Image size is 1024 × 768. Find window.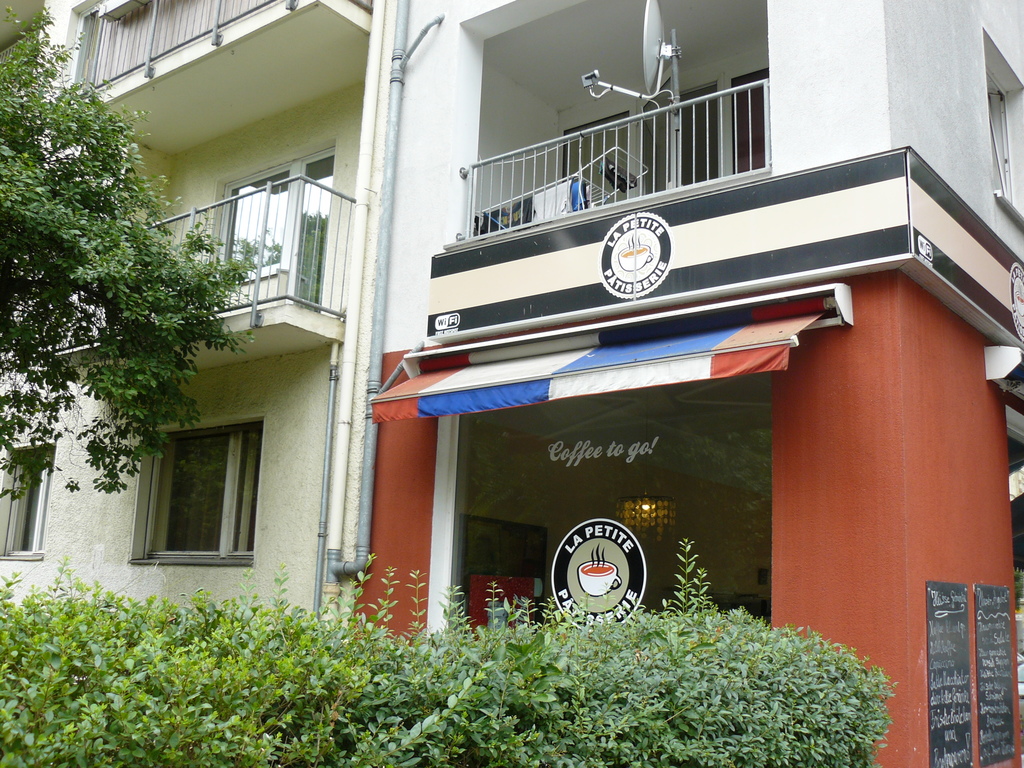
[x1=132, y1=394, x2=269, y2=572].
